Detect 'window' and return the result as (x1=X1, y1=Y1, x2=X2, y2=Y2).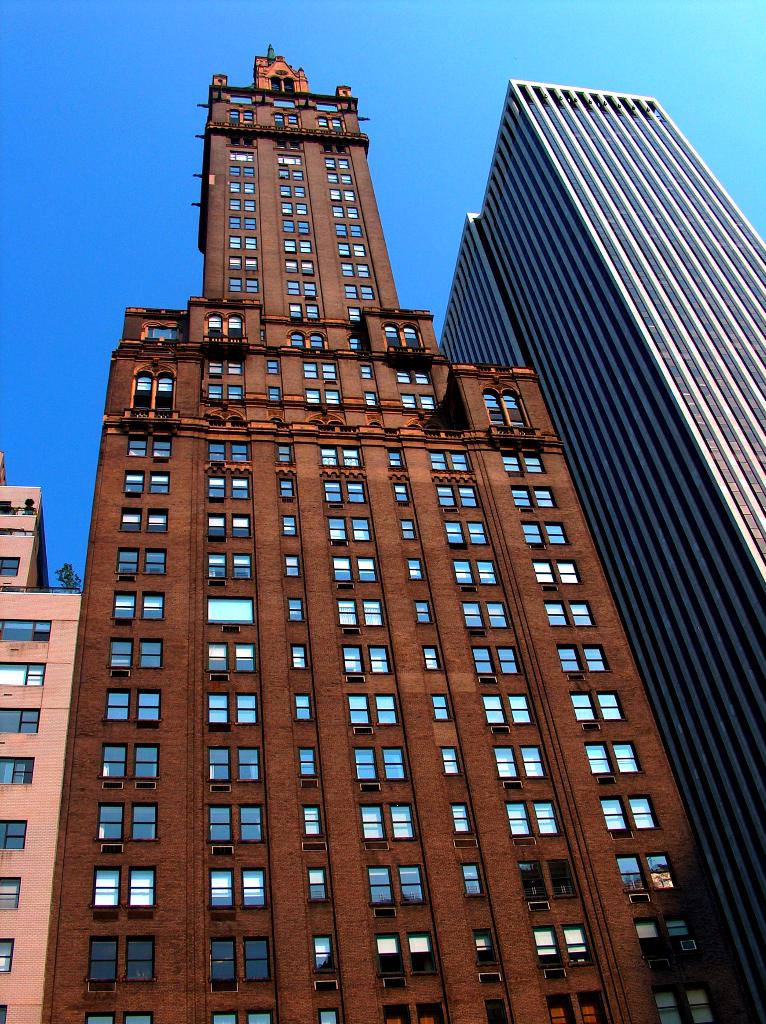
(x1=207, y1=869, x2=266, y2=908).
